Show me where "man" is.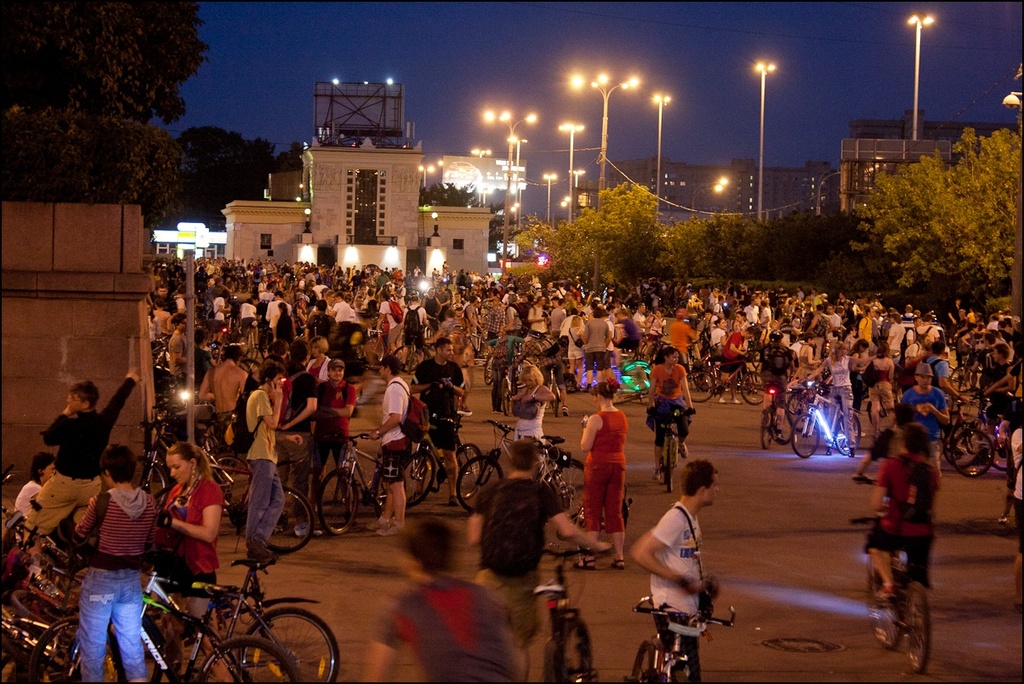
"man" is at rect(201, 346, 256, 442).
